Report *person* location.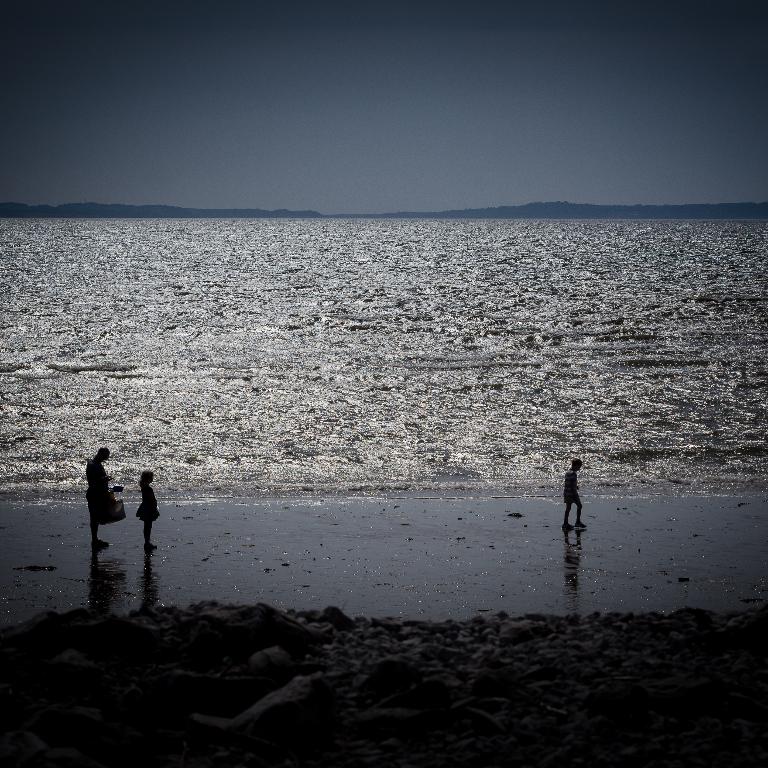
Report: Rect(87, 446, 116, 550).
